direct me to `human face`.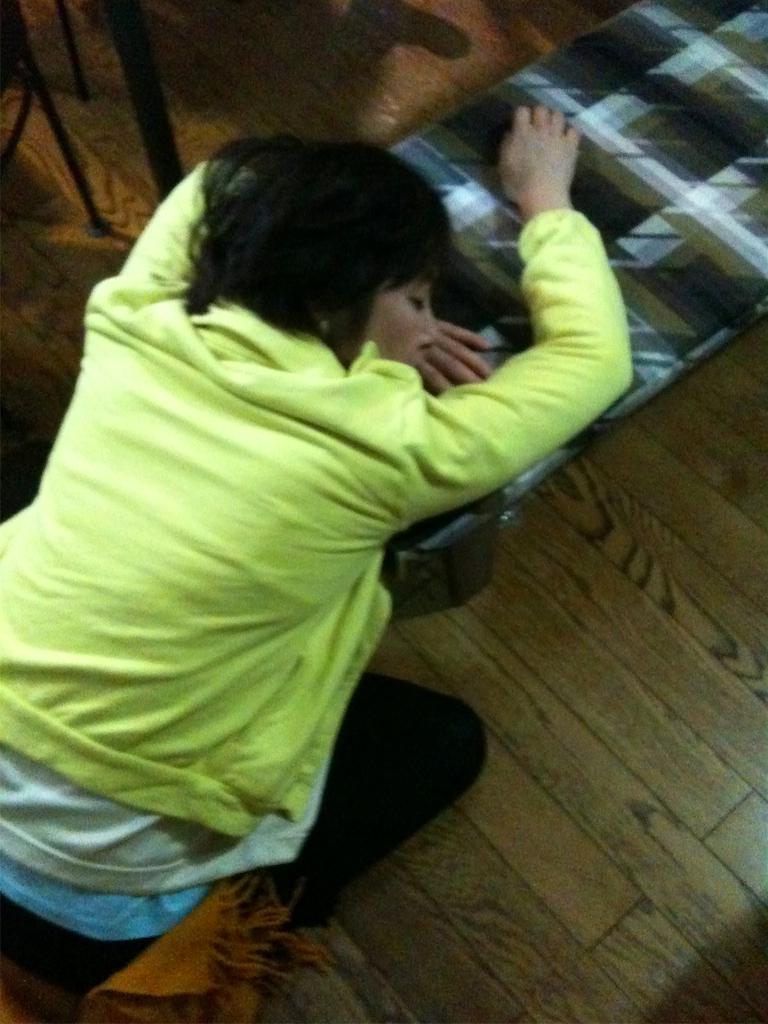
Direction: 336,268,442,371.
